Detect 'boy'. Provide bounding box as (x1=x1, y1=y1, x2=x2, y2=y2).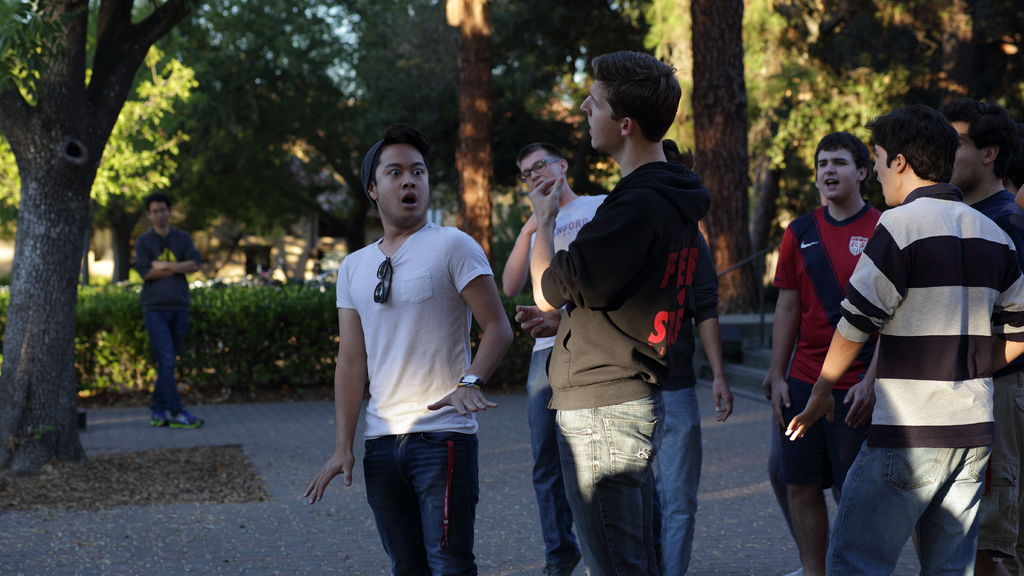
(x1=771, y1=133, x2=885, y2=575).
